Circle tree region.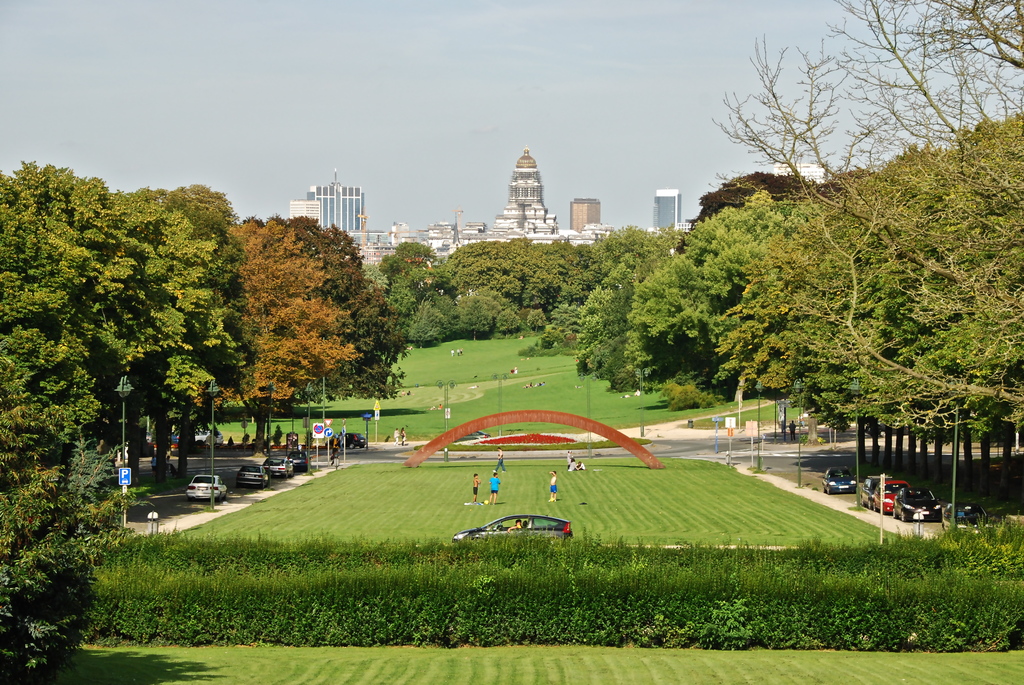
Region: x1=372 y1=232 x2=450 y2=342.
